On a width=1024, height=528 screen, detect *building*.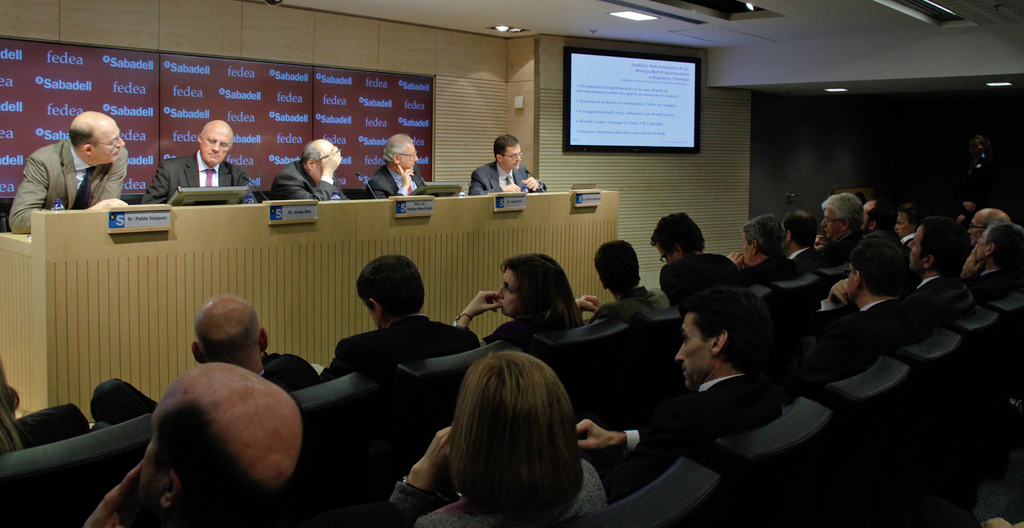
[left=0, top=0, right=1023, bottom=525].
